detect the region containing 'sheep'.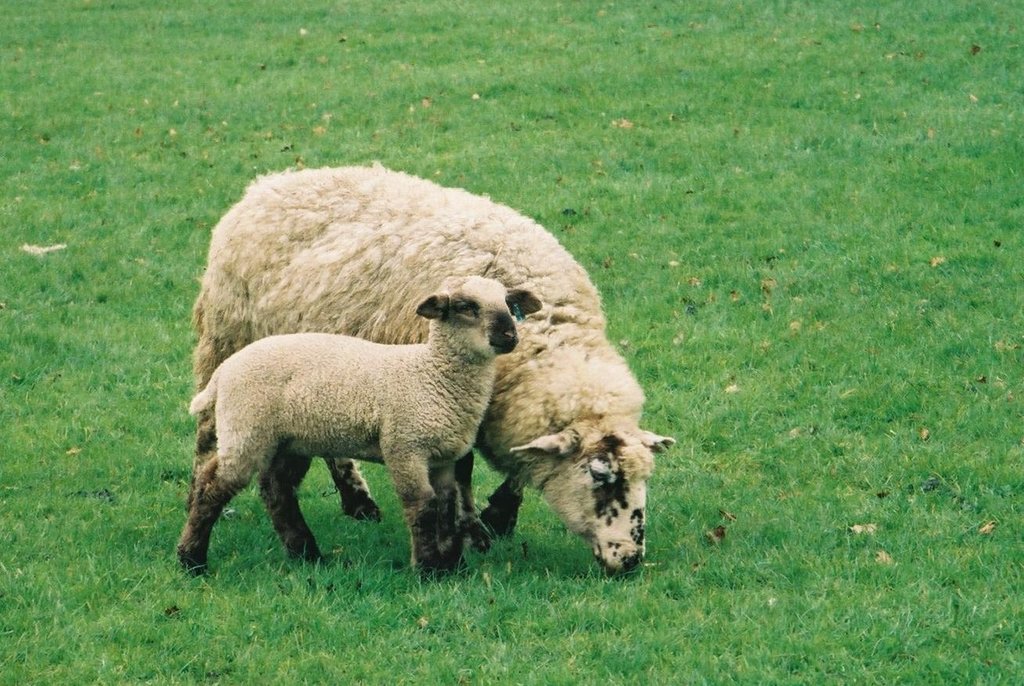
184, 163, 678, 580.
